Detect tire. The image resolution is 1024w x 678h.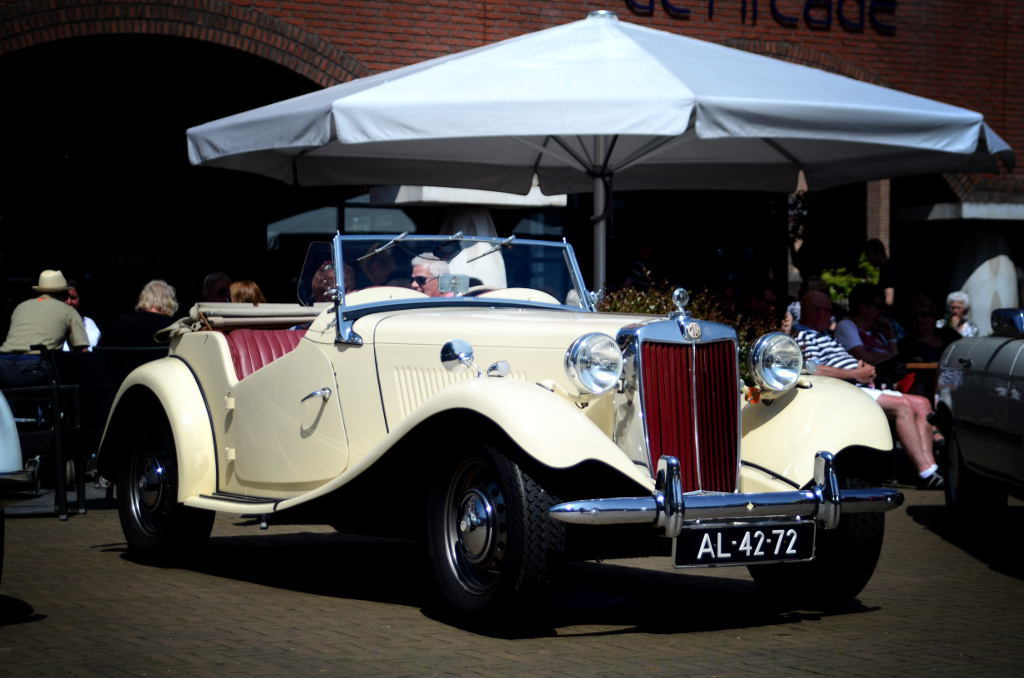
crop(113, 409, 218, 562).
